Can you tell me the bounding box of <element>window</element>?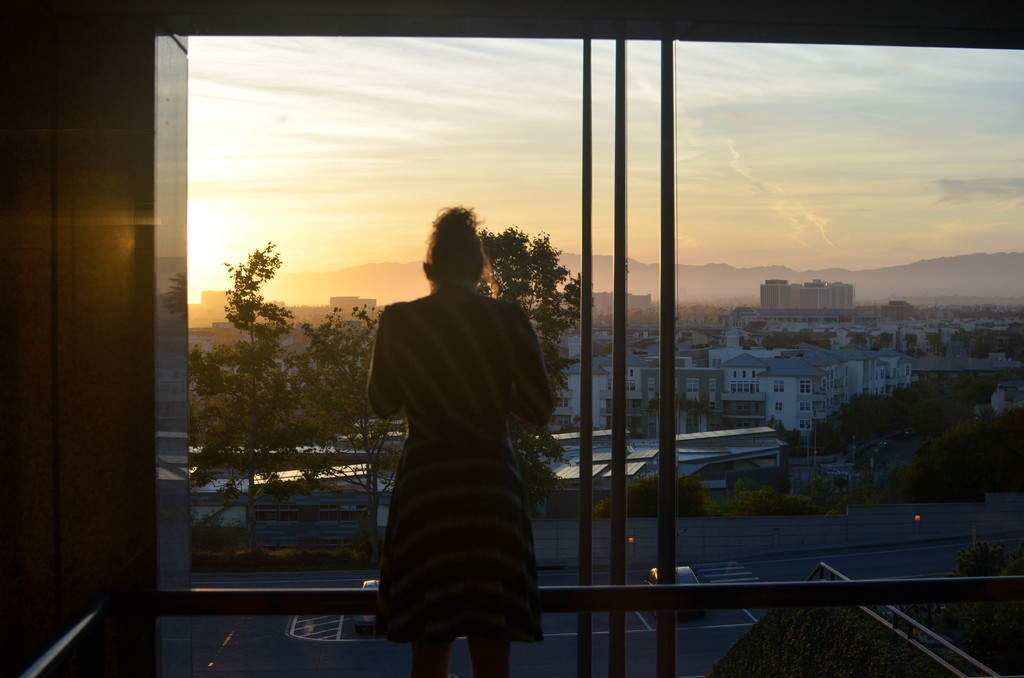
<region>646, 378, 657, 396</region>.
